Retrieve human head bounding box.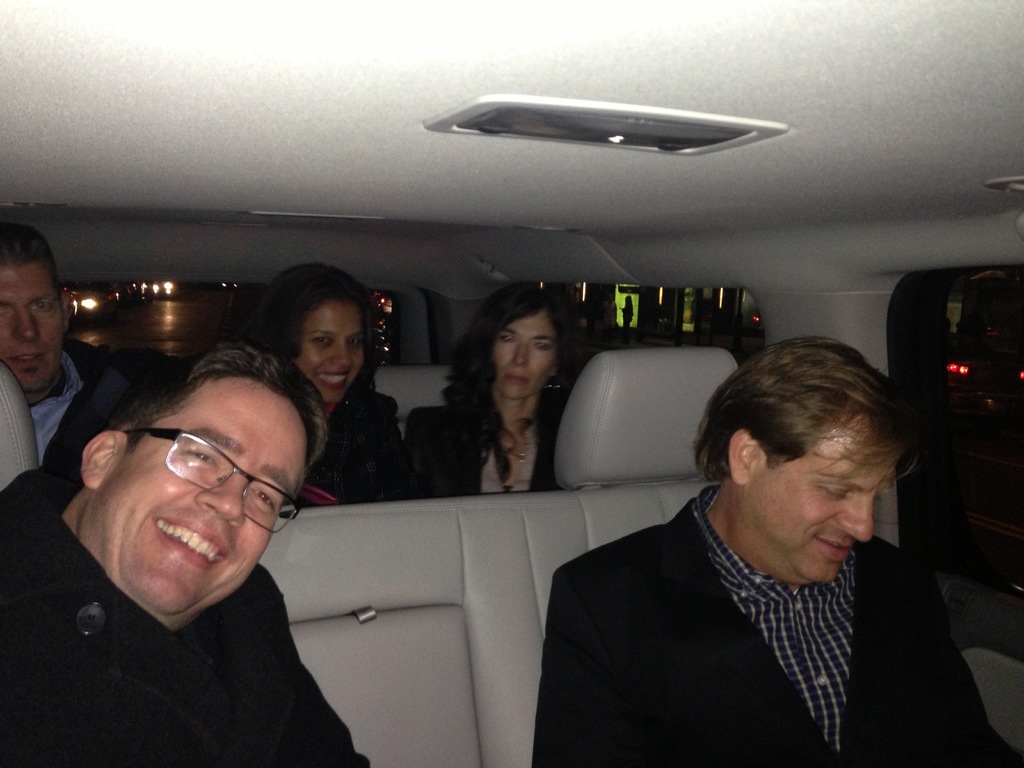
Bounding box: bbox=(269, 264, 384, 406).
